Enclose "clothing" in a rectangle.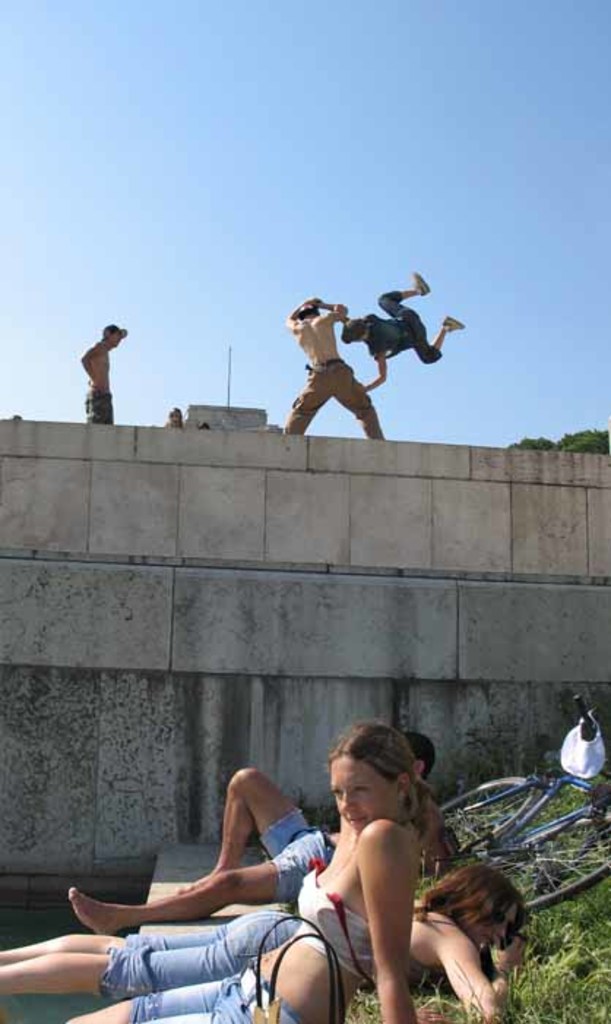
select_region(121, 961, 304, 1023).
